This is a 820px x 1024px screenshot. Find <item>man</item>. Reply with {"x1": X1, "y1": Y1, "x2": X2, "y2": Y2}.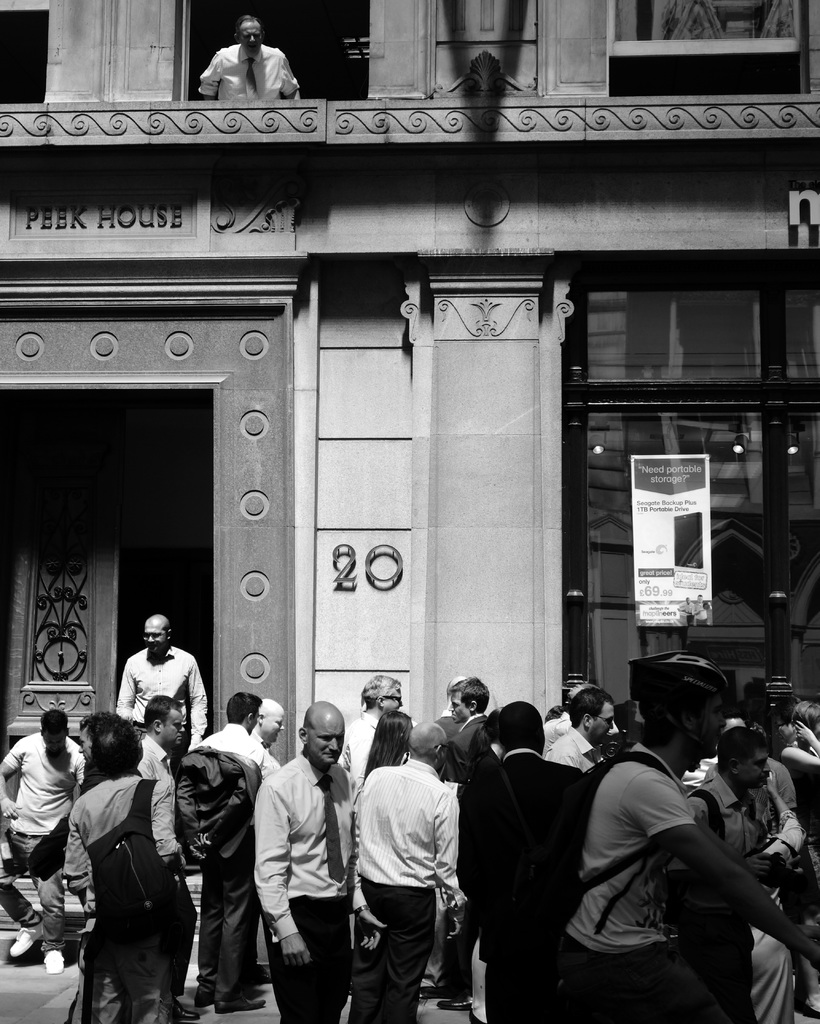
{"x1": 0, "y1": 712, "x2": 86, "y2": 986}.
